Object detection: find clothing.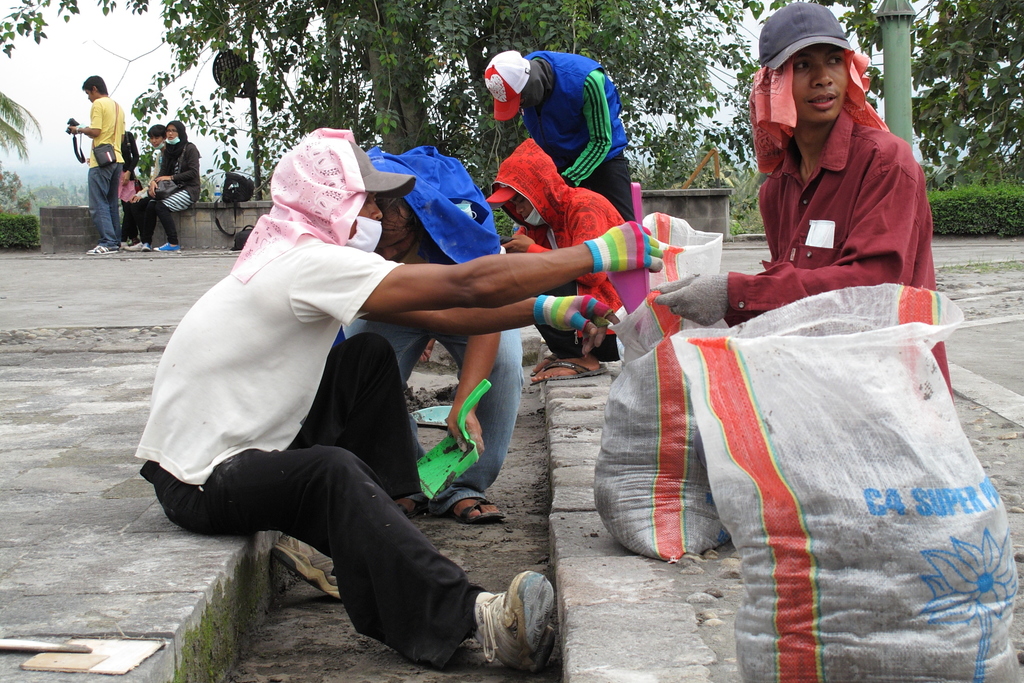
140,140,200,241.
